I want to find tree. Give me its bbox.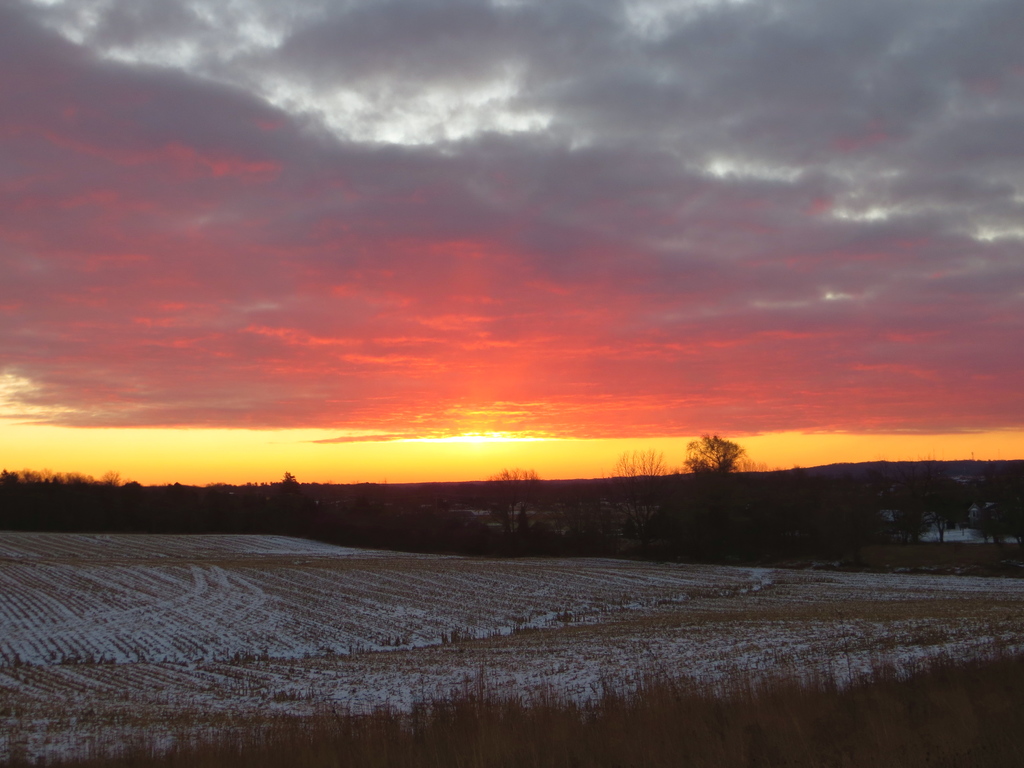
<box>599,445,668,517</box>.
